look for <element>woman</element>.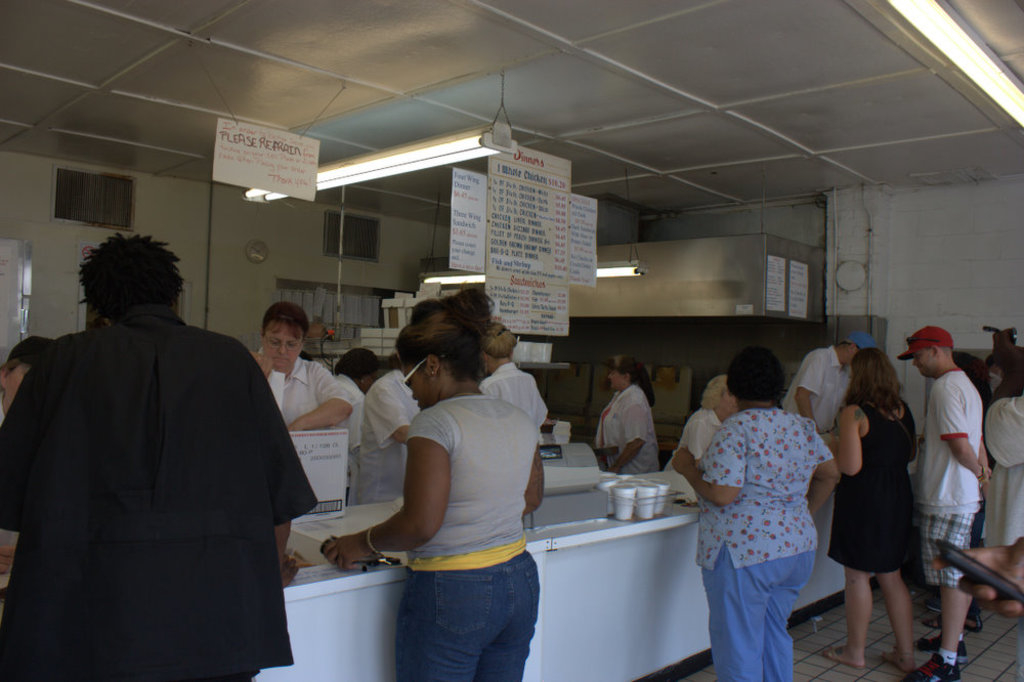
Found: {"x1": 655, "y1": 378, "x2": 741, "y2": 478}.
